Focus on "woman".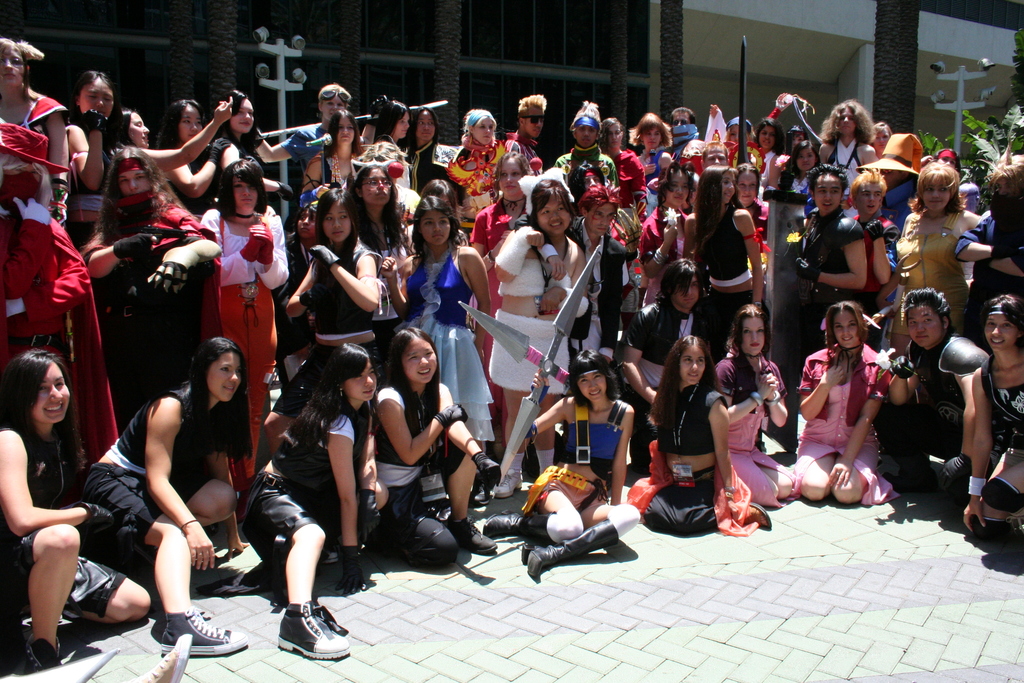
Focused at rect(275, 194, 323, 395).
